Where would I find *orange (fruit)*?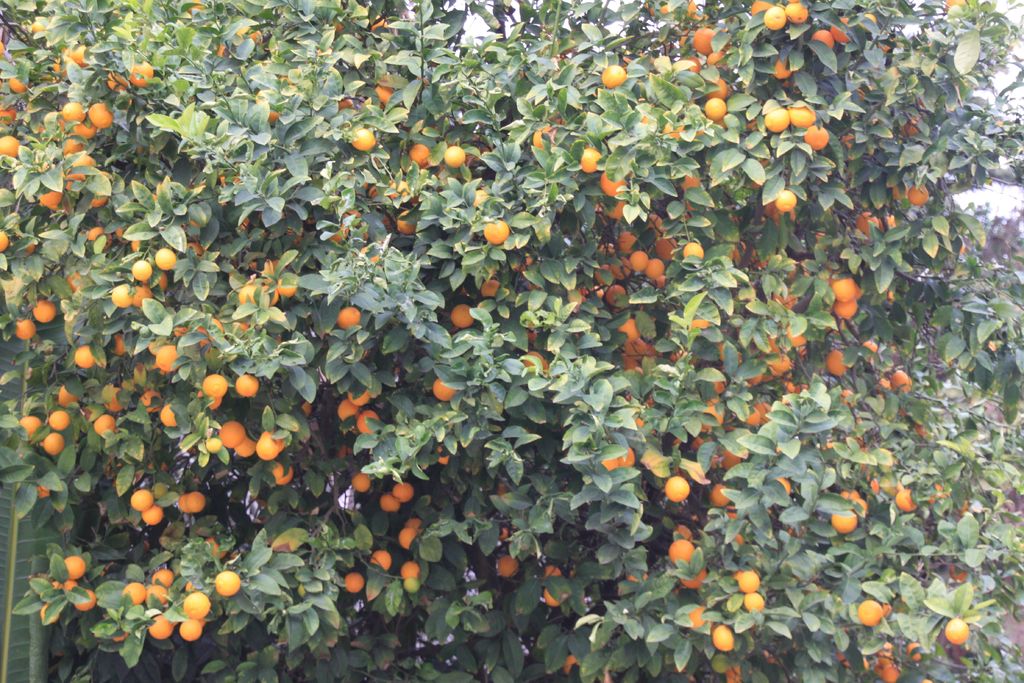
At [737,588,769,619].
